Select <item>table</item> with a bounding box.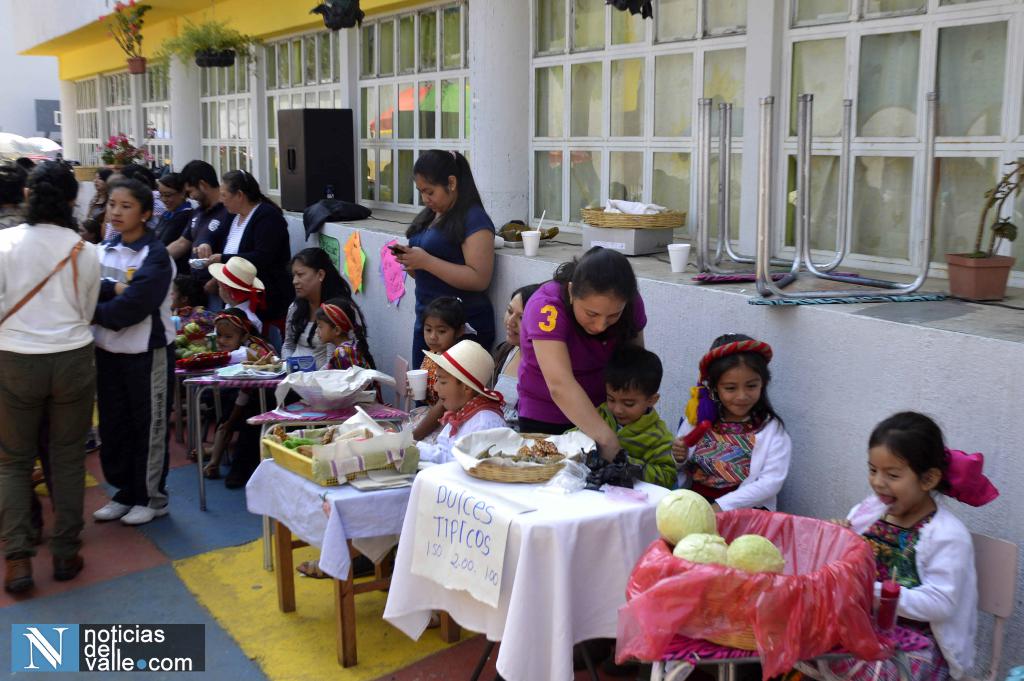
180 371 291 511.
